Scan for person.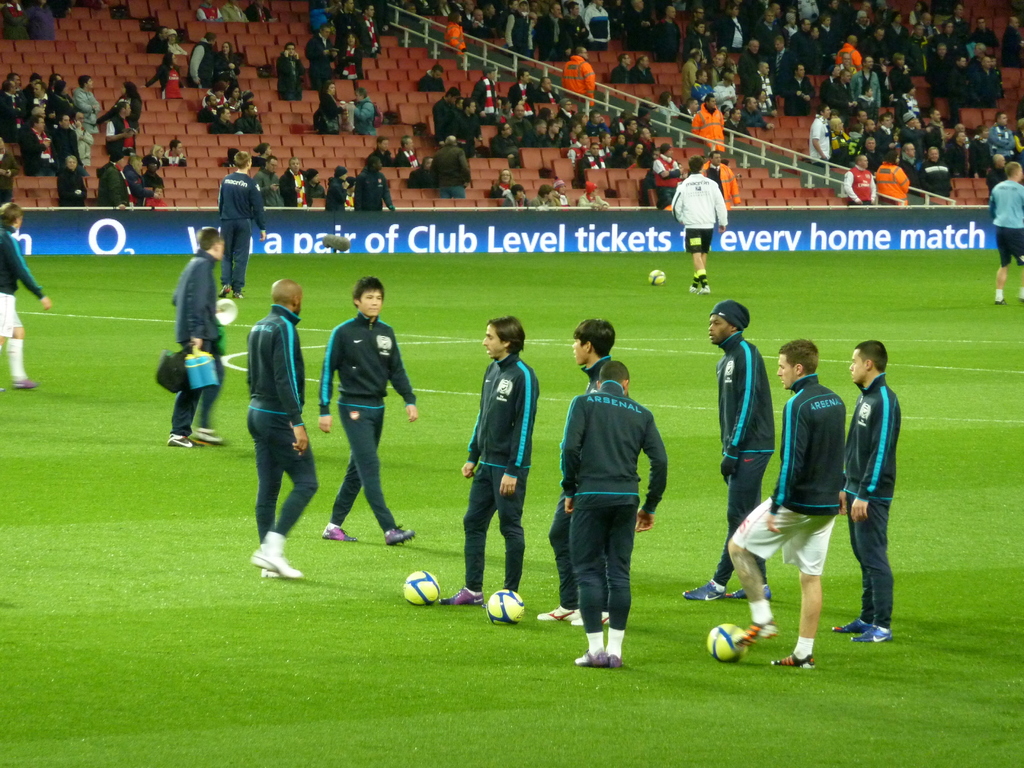
Scan result: Rect(877, 150, 911, 200).
